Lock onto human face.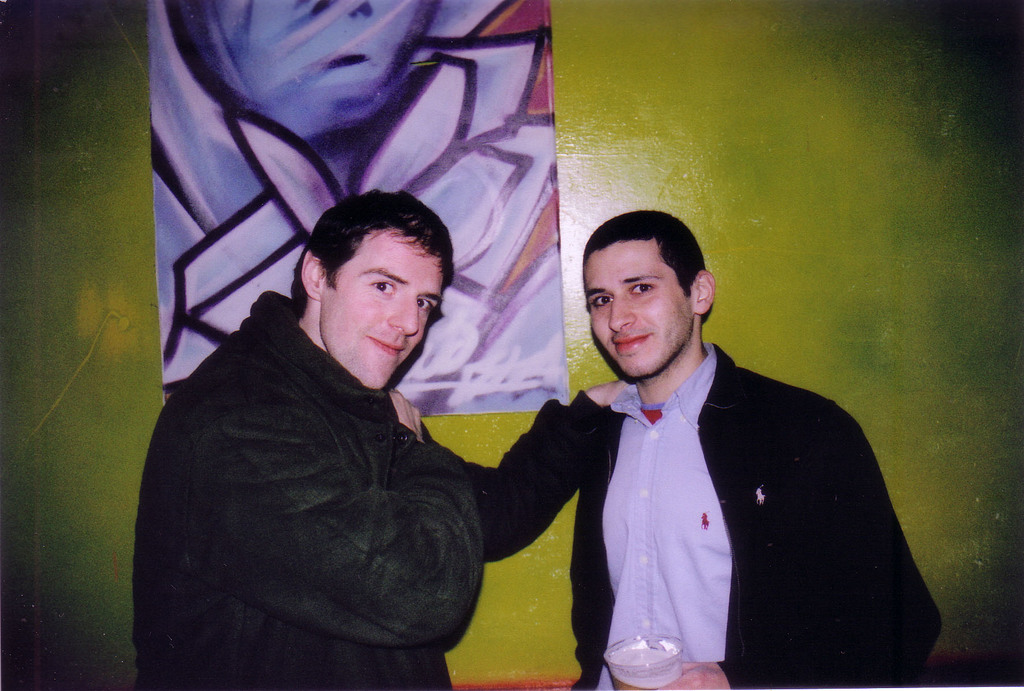
Locked: detection(584, 241, 695, 377).
